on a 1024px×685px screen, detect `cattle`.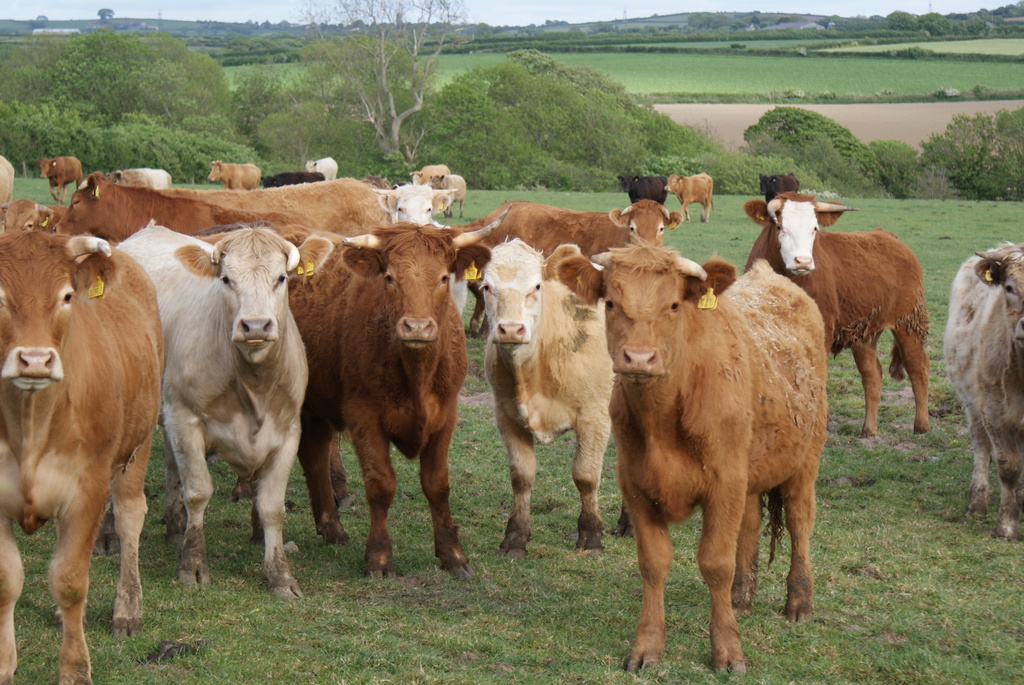
[left=617, top=175, right=667, bottom=209].
